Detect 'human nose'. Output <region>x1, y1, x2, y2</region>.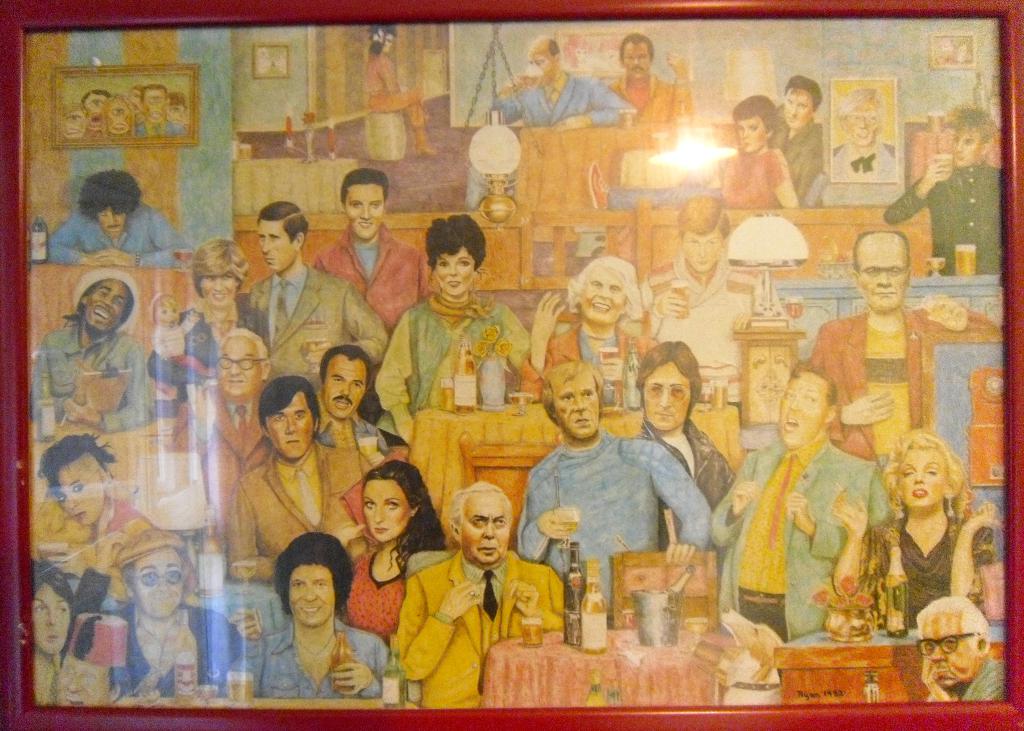
<region>44, 608, 59, 627</region>.
